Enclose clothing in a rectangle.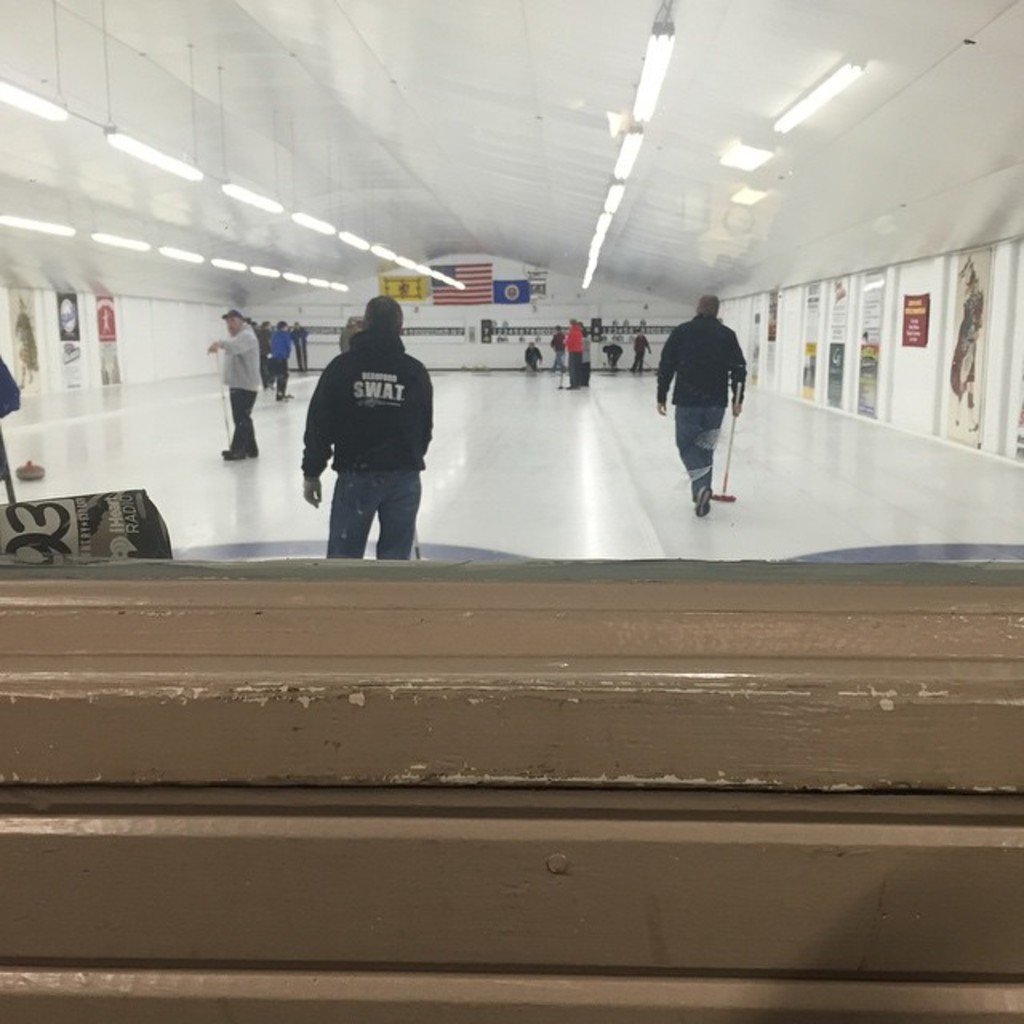
bbox(656, 309, 752, 490).
